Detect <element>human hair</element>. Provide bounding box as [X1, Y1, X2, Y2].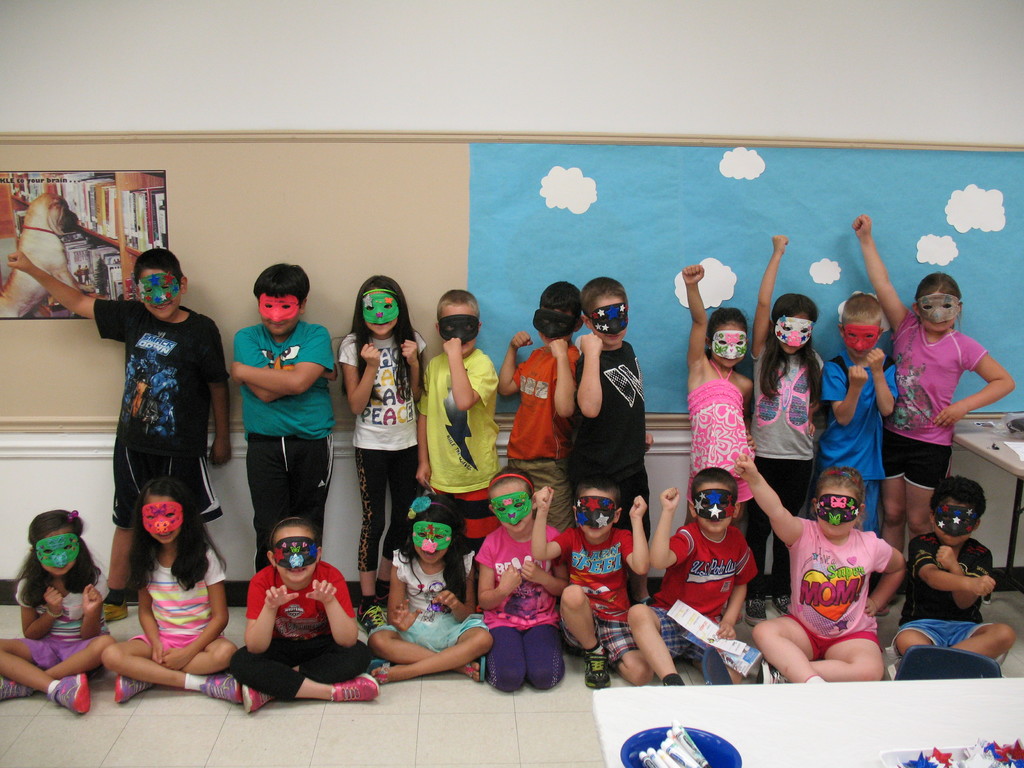
[764, 292, 820, 408].
